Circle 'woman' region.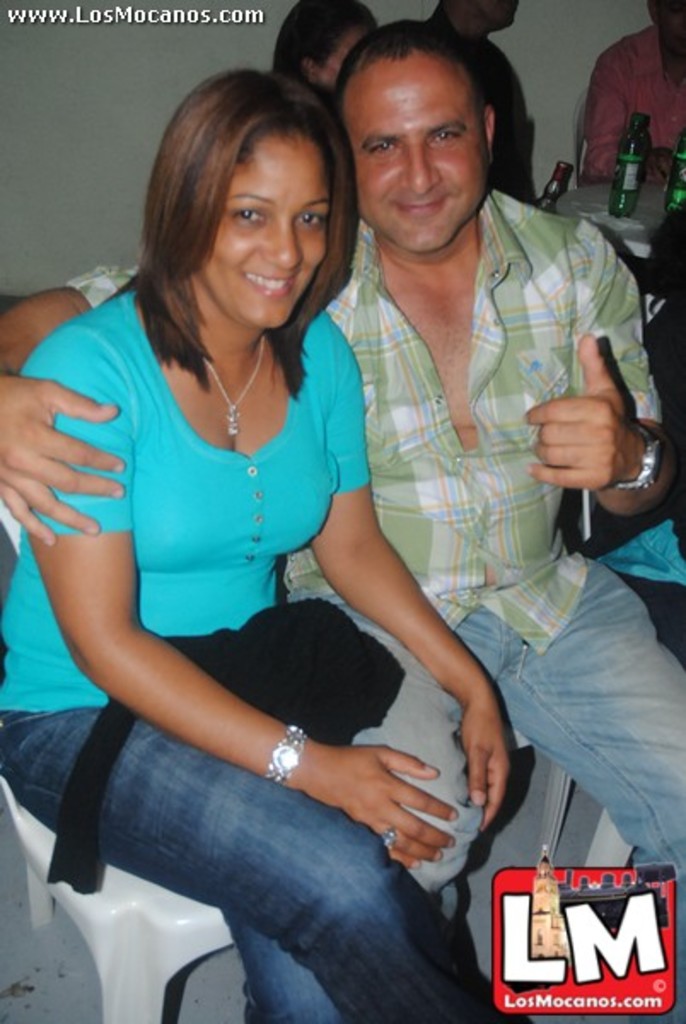
Region: crop(26, 96, 451, 906).
